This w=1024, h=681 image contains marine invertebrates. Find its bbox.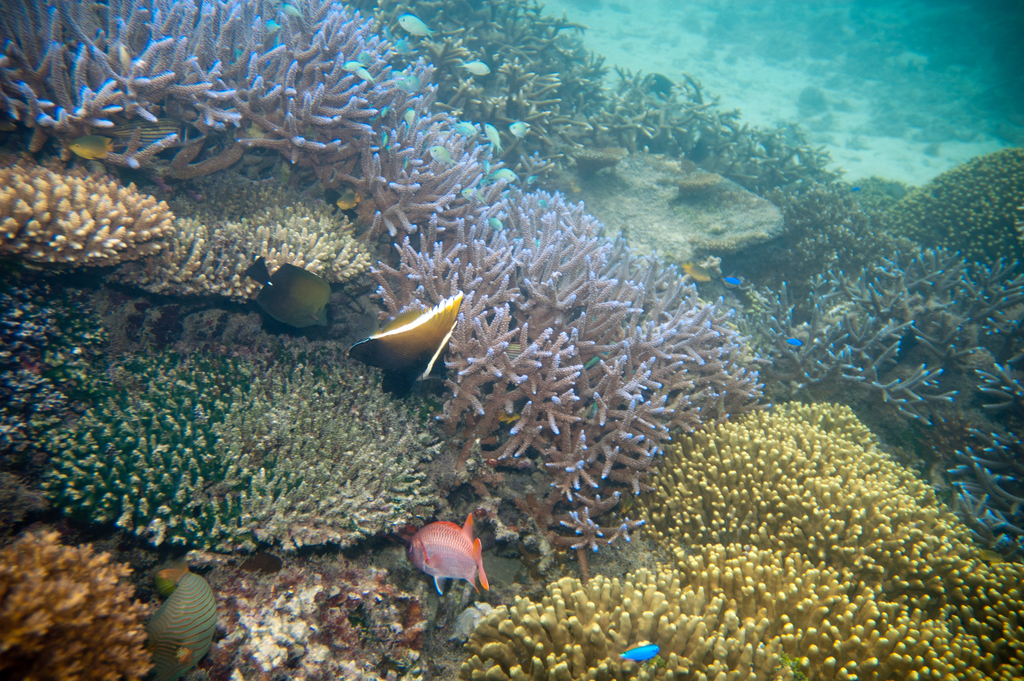
[x1=930, y1=243, x2=1023, y2=550].
